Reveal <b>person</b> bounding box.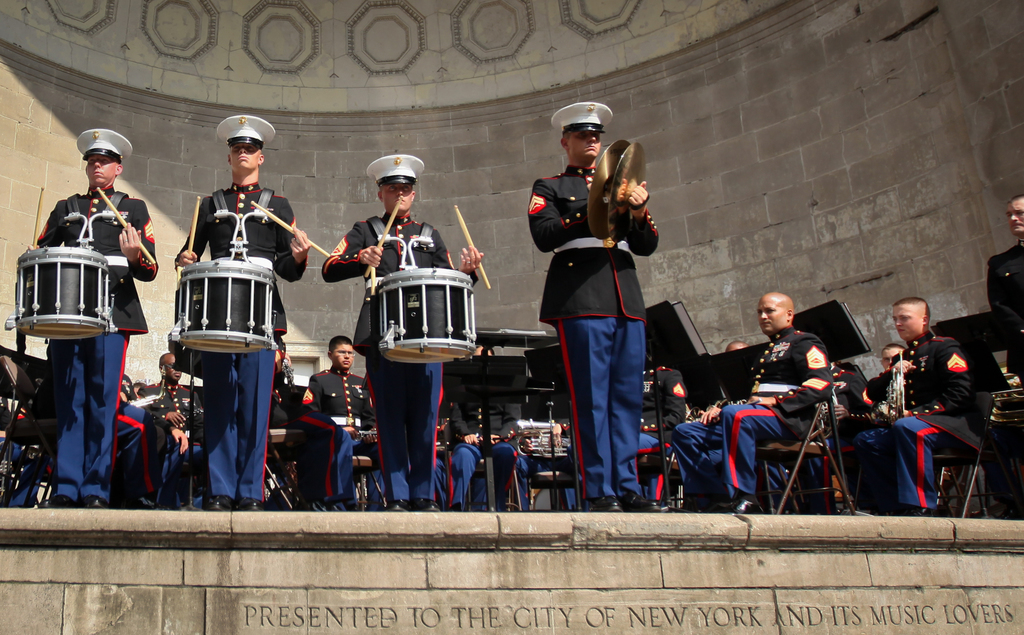
Revealed: <region>849, 345, 901, 408</region>.
